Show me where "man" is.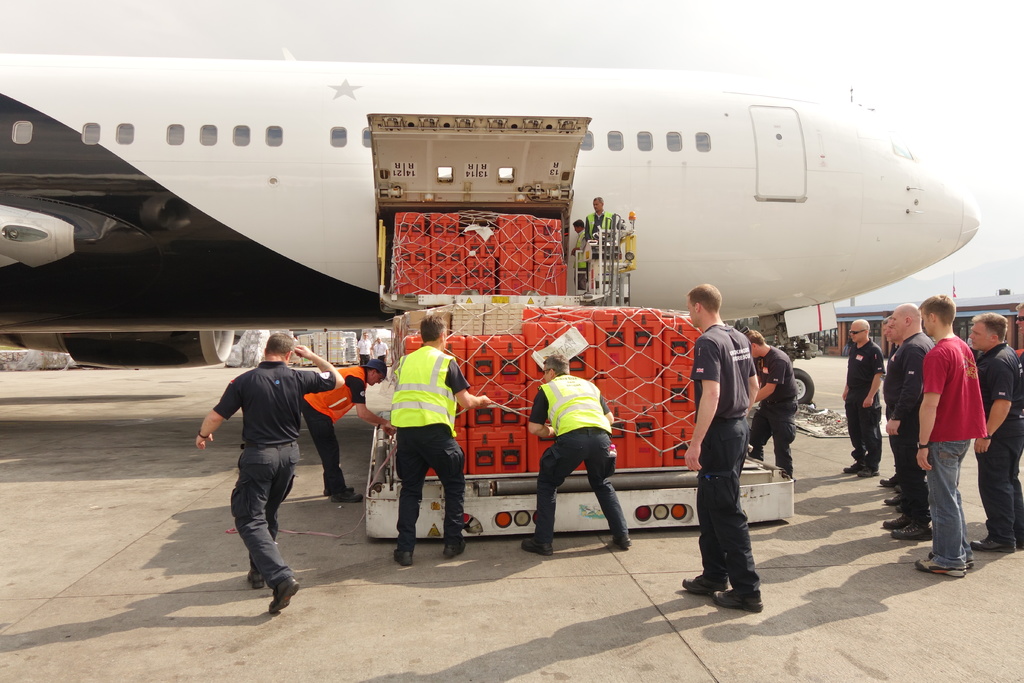
"man" is at (840,318,886,475).
